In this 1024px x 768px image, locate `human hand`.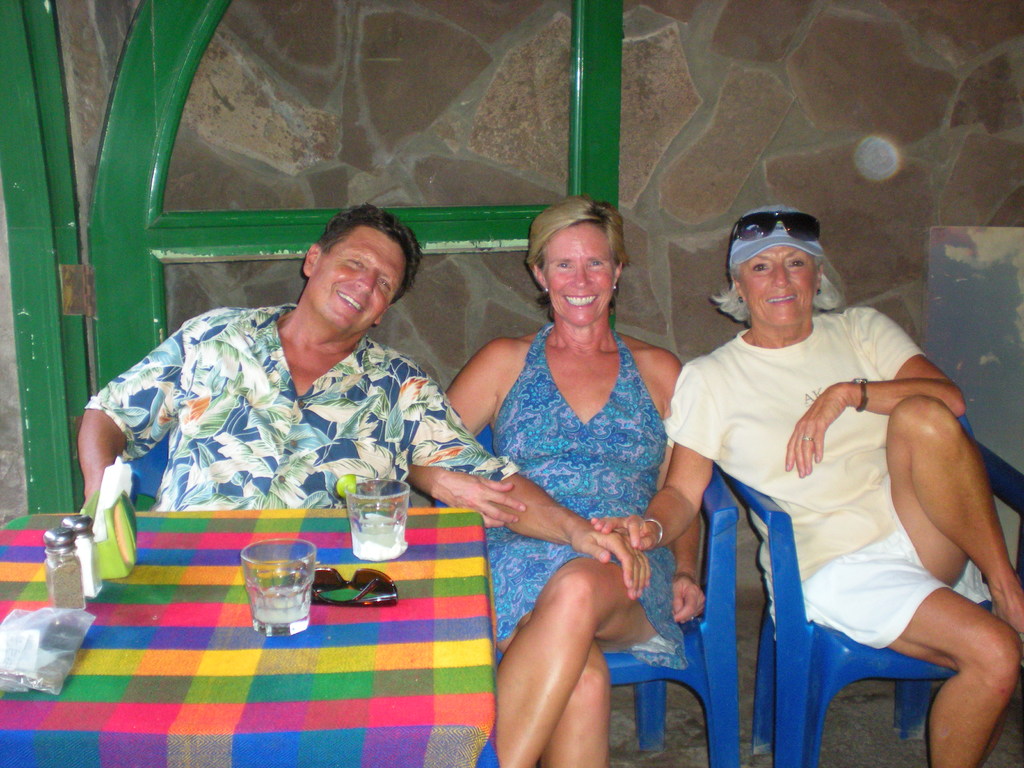
Bounding box: crop(590, 515, 655, 554).
